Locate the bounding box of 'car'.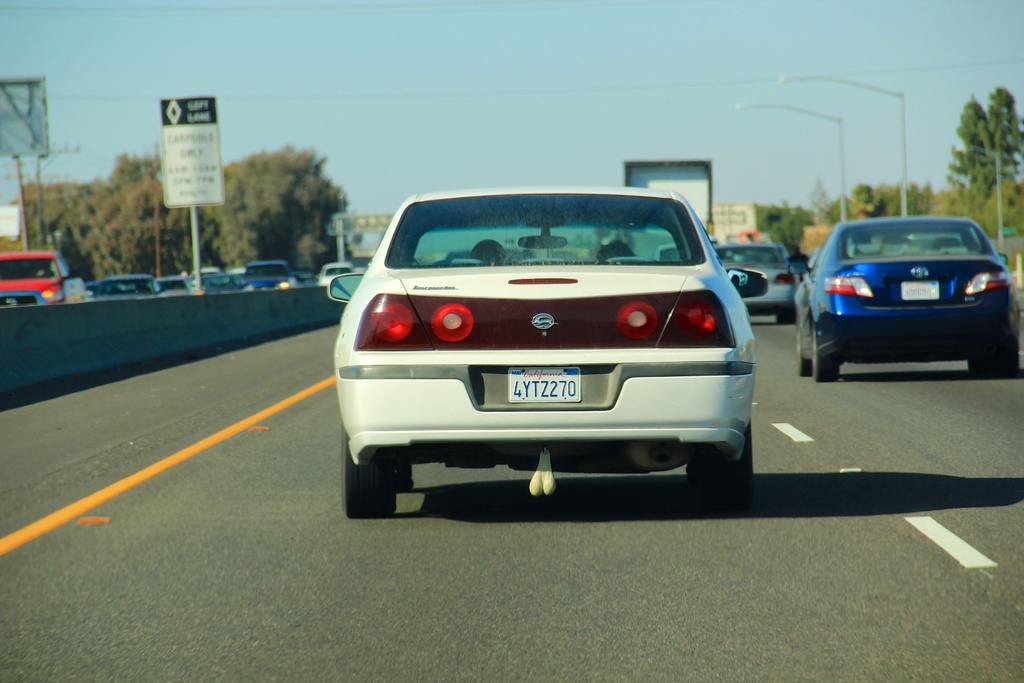
Bounding box: select_region(244, 254, 291, 288).
